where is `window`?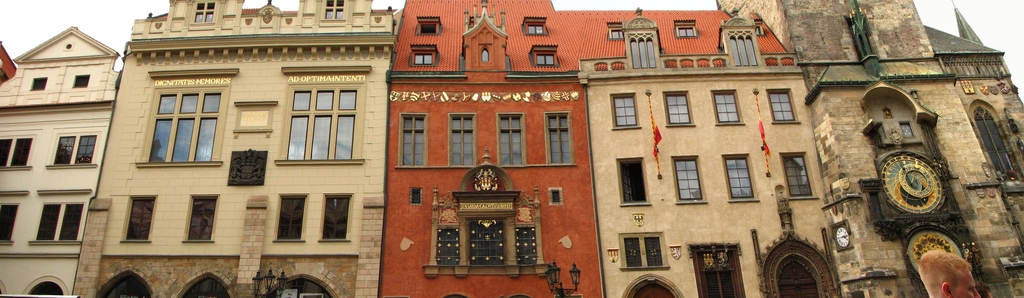
locate(719, 150, 761, 201).
